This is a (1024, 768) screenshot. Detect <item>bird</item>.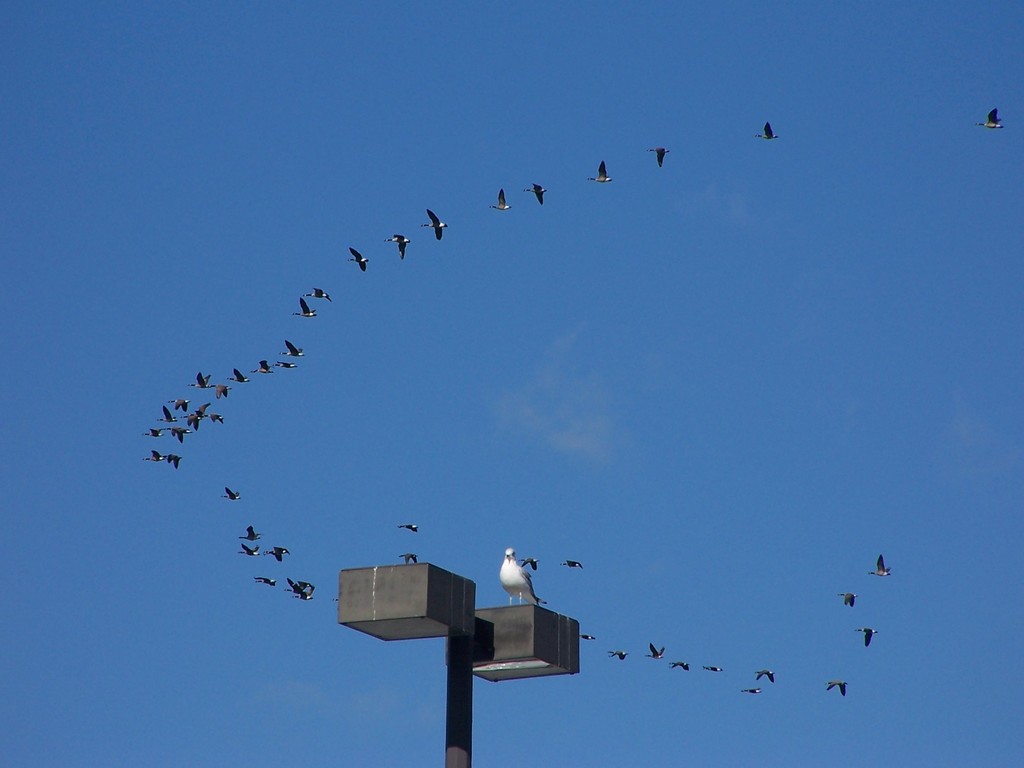
bbox(611, 648, 629, 664).
